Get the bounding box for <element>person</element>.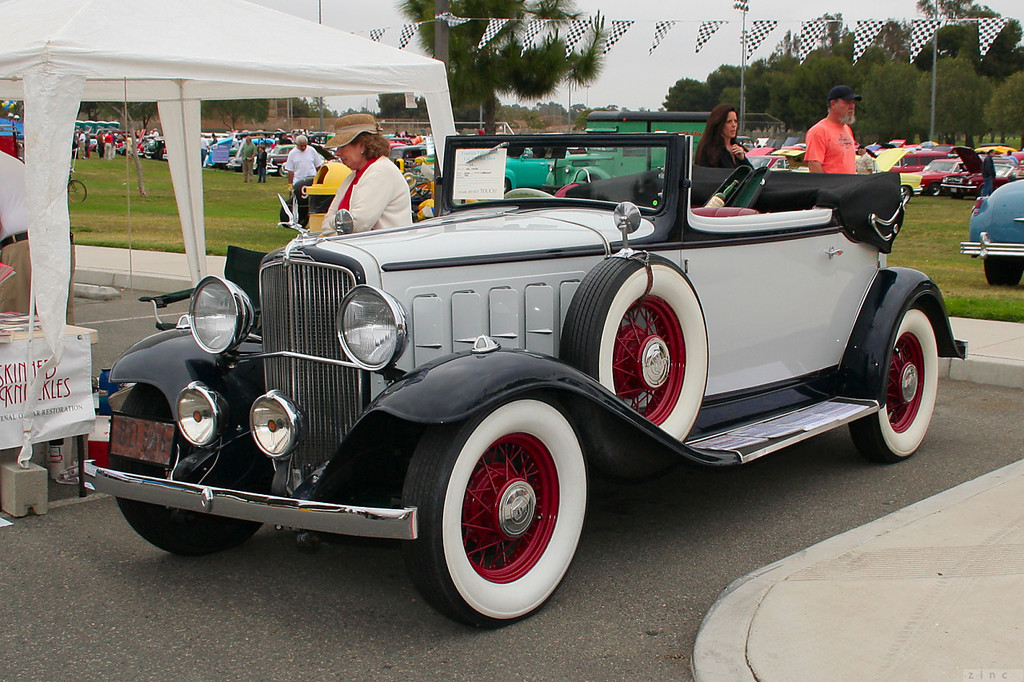
l=694, t=103, r=756, b=165.
